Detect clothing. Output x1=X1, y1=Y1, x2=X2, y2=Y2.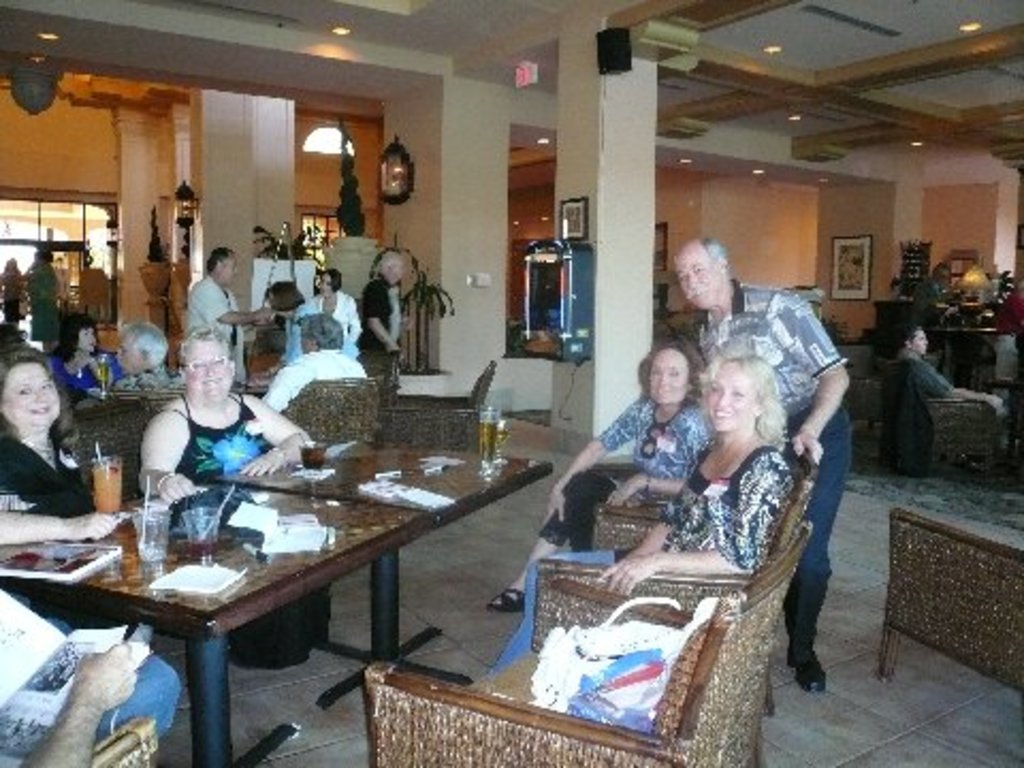
x1=0, y1=437, x2=158, y2=646.
